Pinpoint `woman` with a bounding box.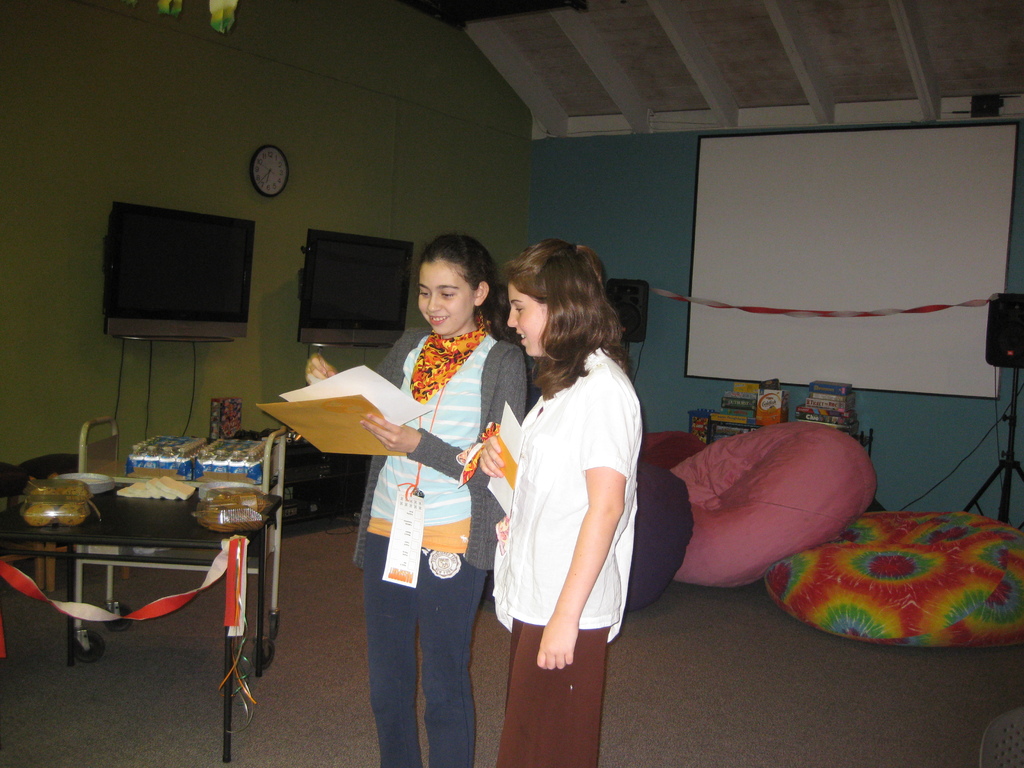
[left=307, top=226, right=531, bottom=767].
